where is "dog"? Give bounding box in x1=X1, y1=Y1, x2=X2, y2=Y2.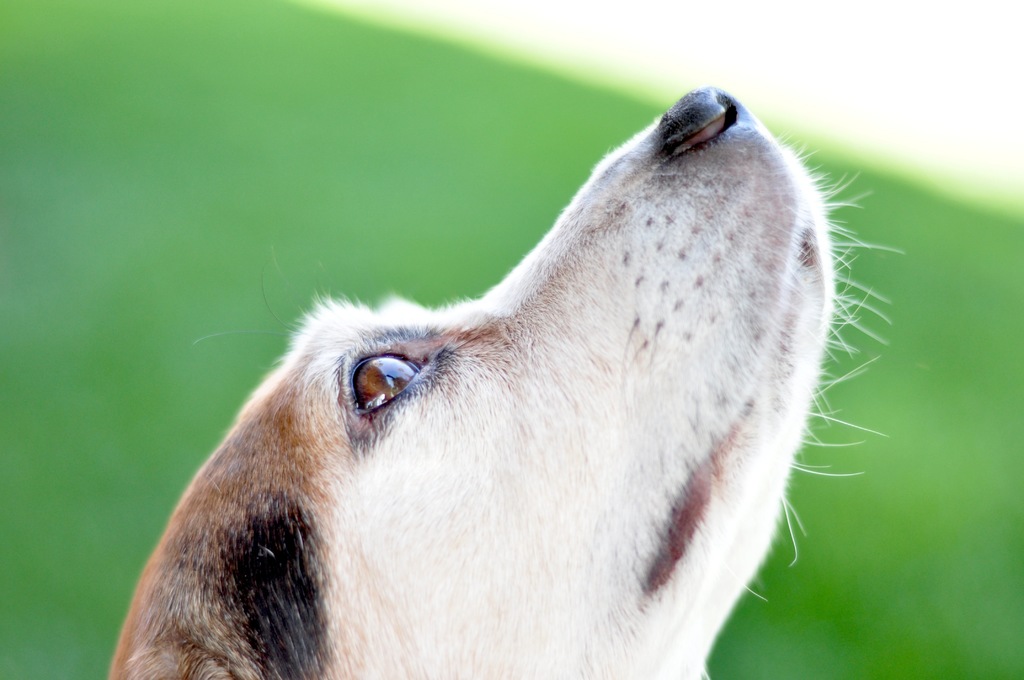
x1=109, y1=85, x2=904, y2=679.
